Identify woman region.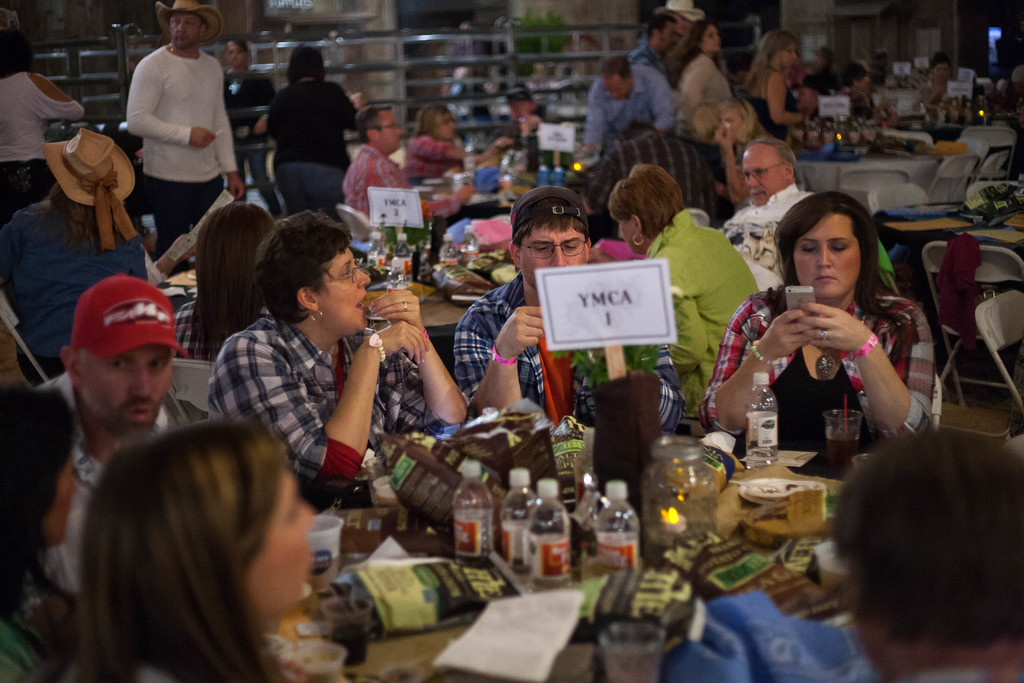
Region: left=76, top=425, right=321, bottom=682.
